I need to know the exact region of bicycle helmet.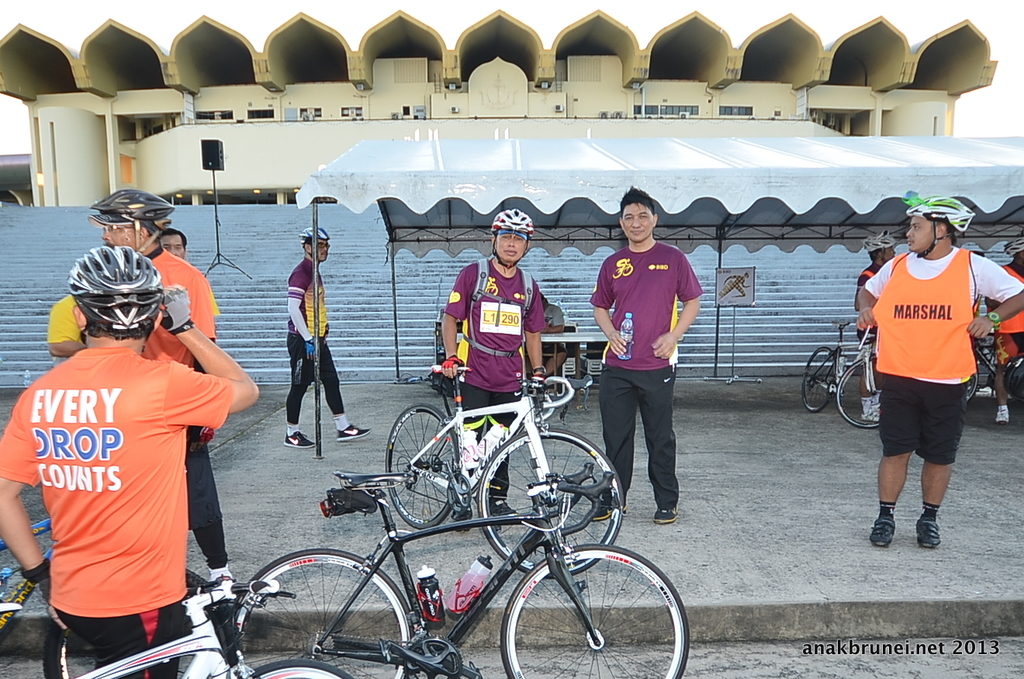
Region: <bbox>908, 190, 977, 234</bbox>.
